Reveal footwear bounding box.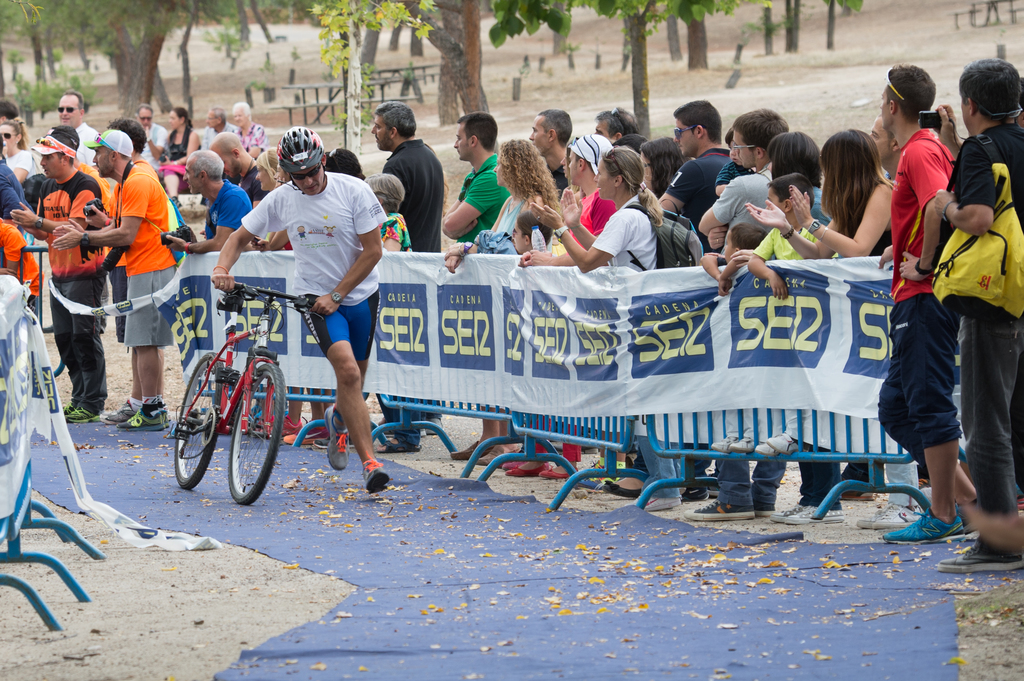
Revealed: BBox(470, 442, 516, 466).
